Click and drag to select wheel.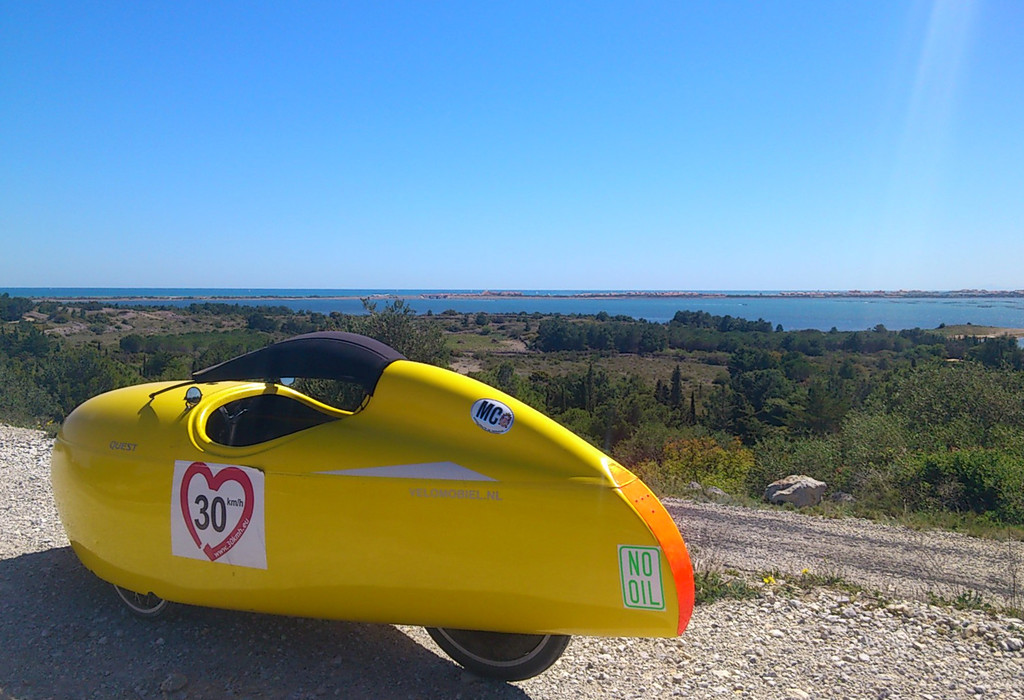
Selection: select_region(427, 628, 568, 684).
